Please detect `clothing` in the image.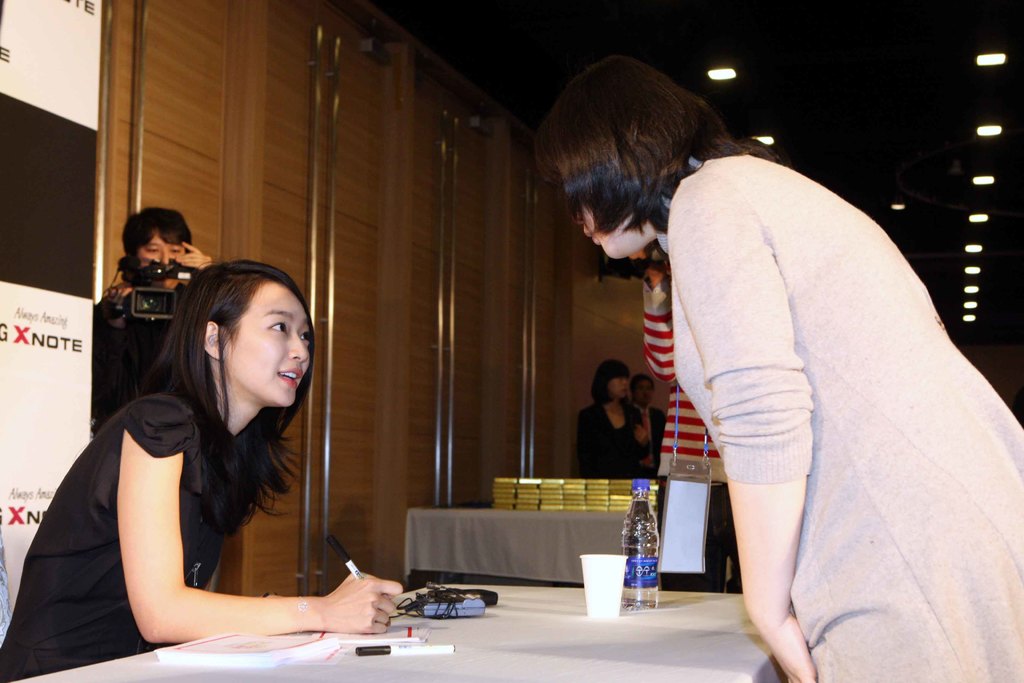
crop(643, 279, 746, 595).
